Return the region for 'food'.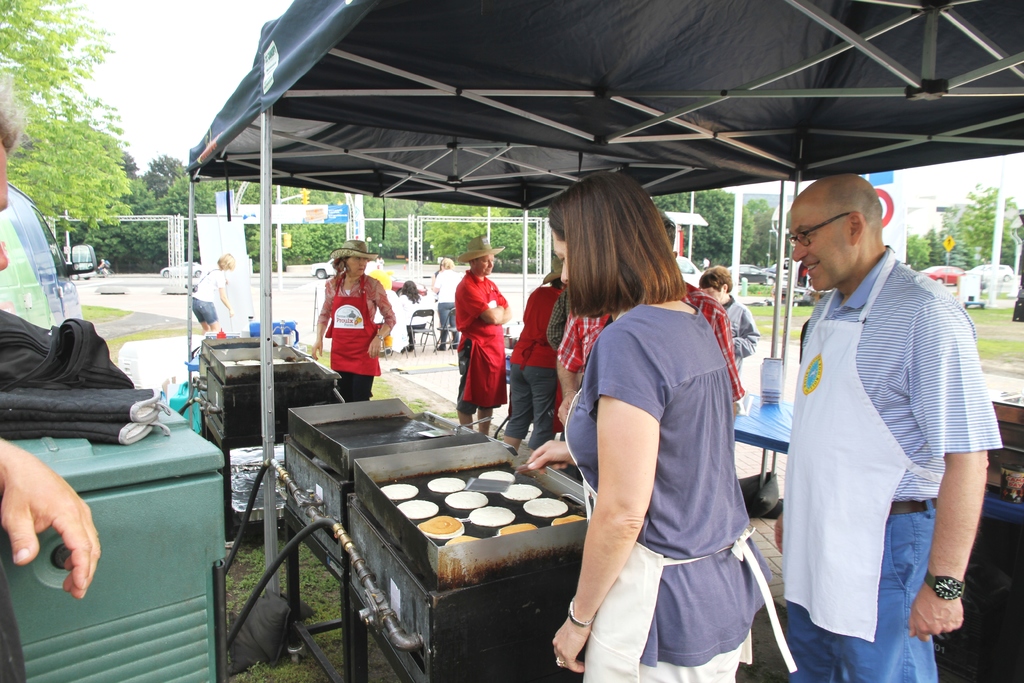
x1=378 y1=483 x2=417 y2=496.
